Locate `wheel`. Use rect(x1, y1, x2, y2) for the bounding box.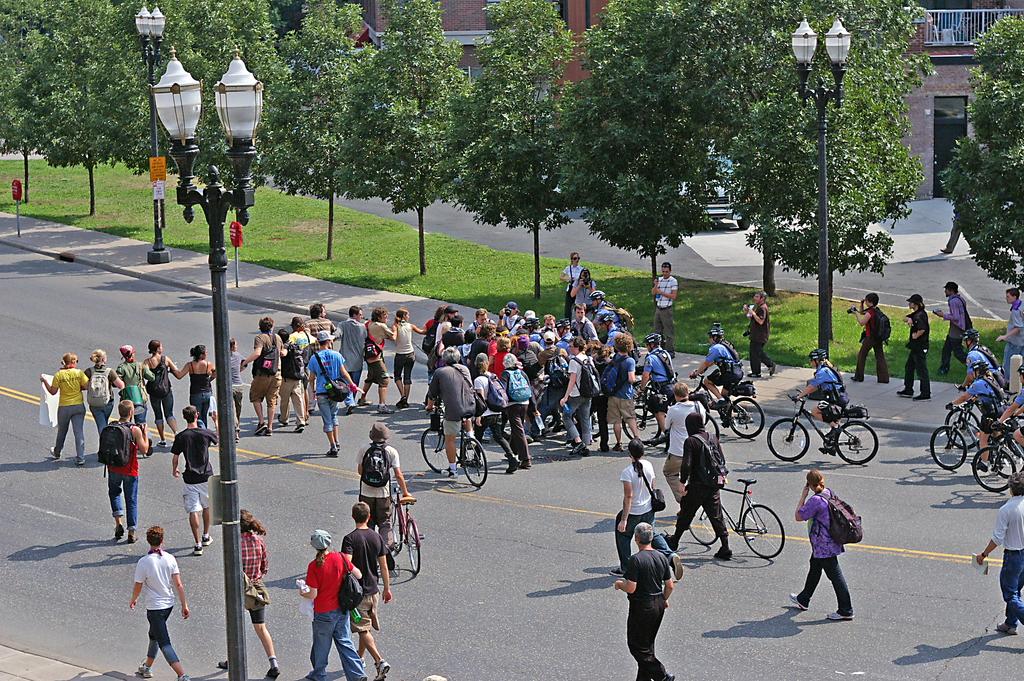
rect(969, 448, 1020, 495).
